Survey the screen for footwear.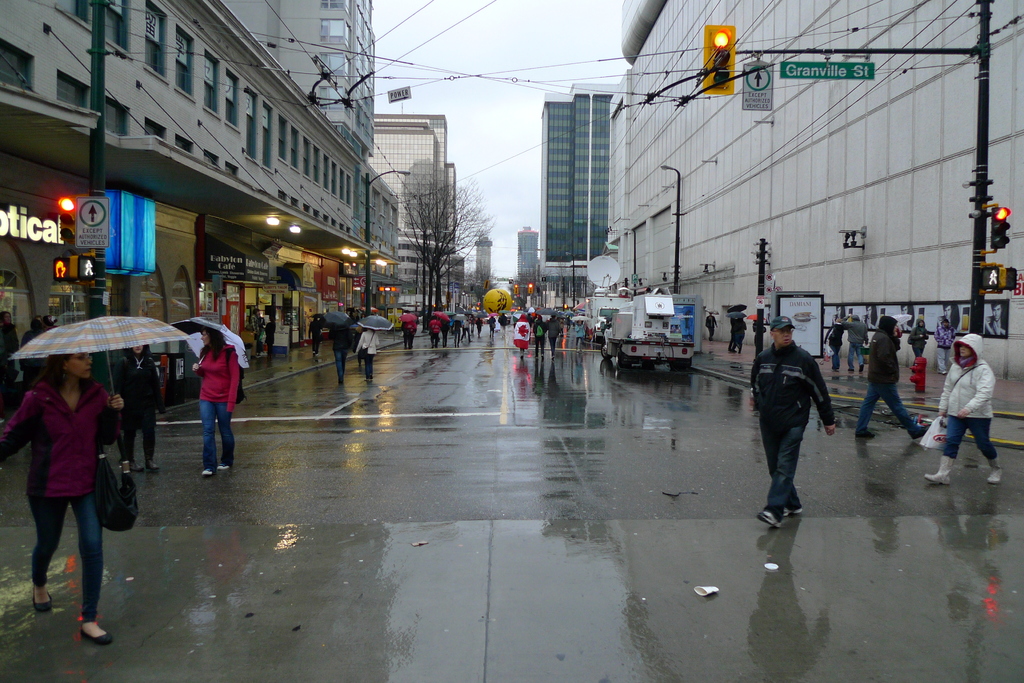
Survey found: region(941, 371, 948, 376).
